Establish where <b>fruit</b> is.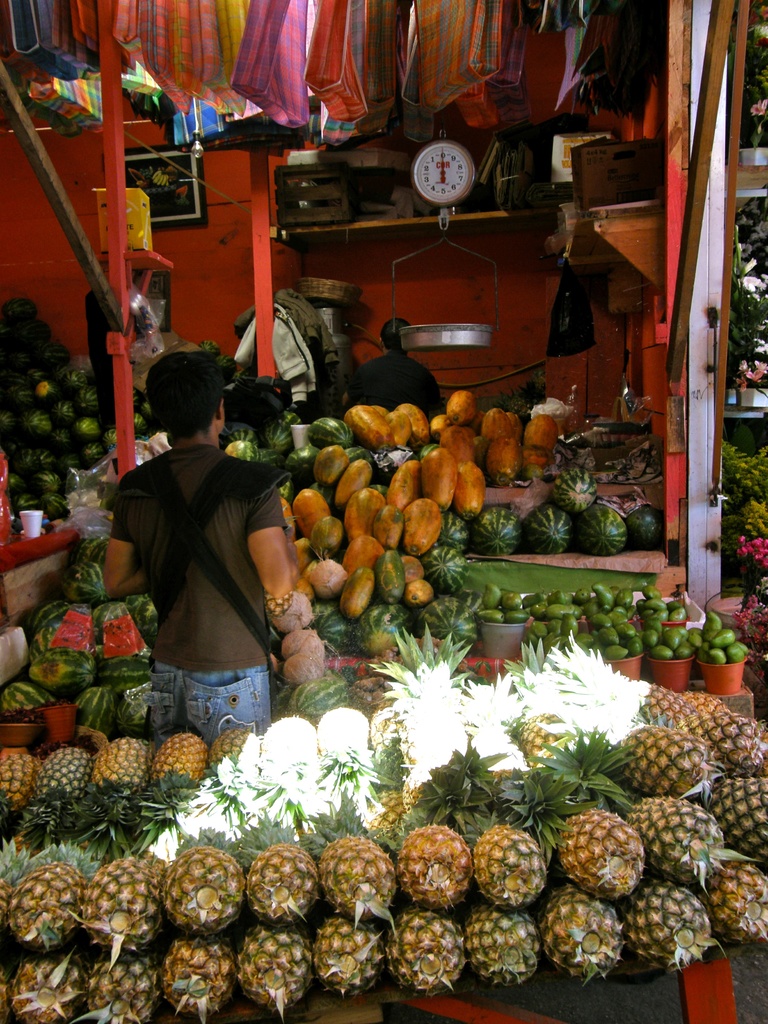
Established at (left=404, top=832, right=491, bottom=917).
